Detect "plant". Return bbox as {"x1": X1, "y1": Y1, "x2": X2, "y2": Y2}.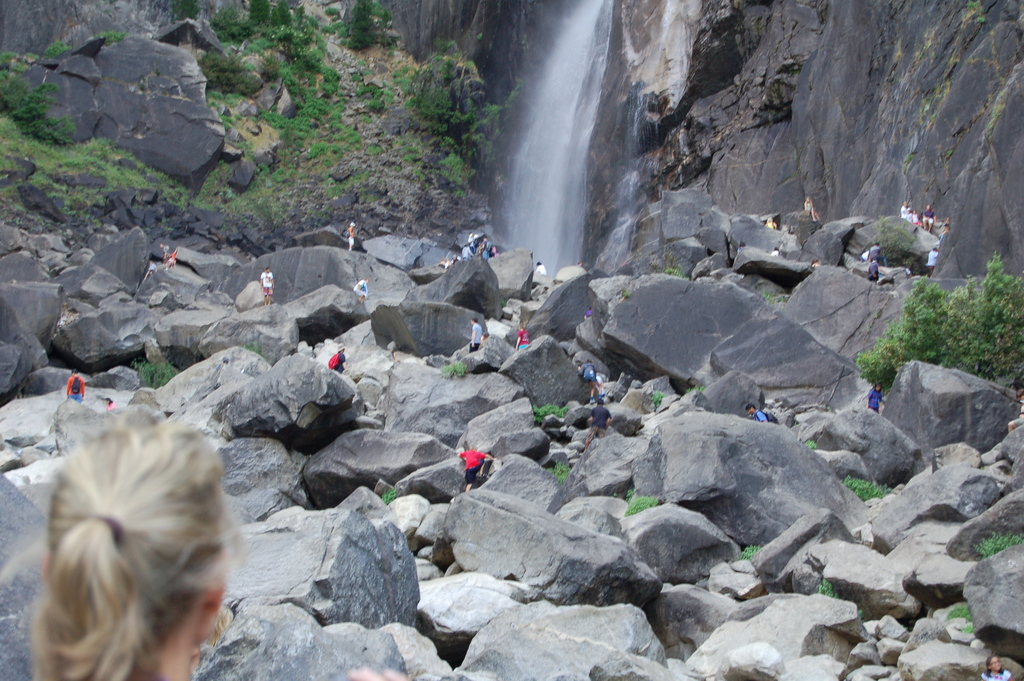
{"x1": 958, "y1": 624, "x2": 972, "y2": 634}.
